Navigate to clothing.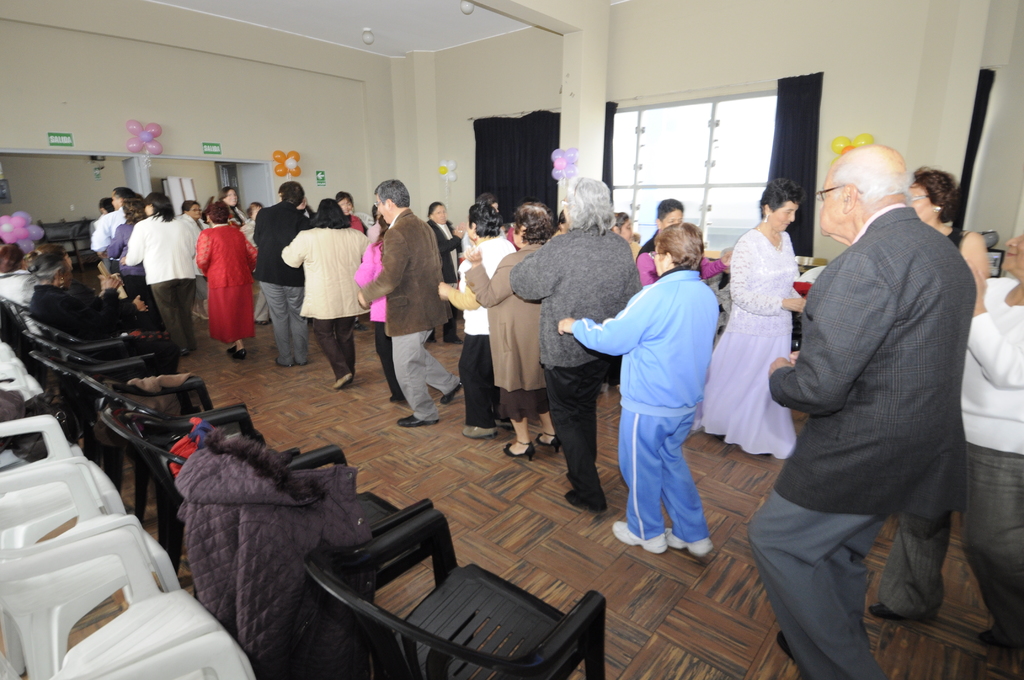
Navigation target: rect(355, 230, 403, 387).
